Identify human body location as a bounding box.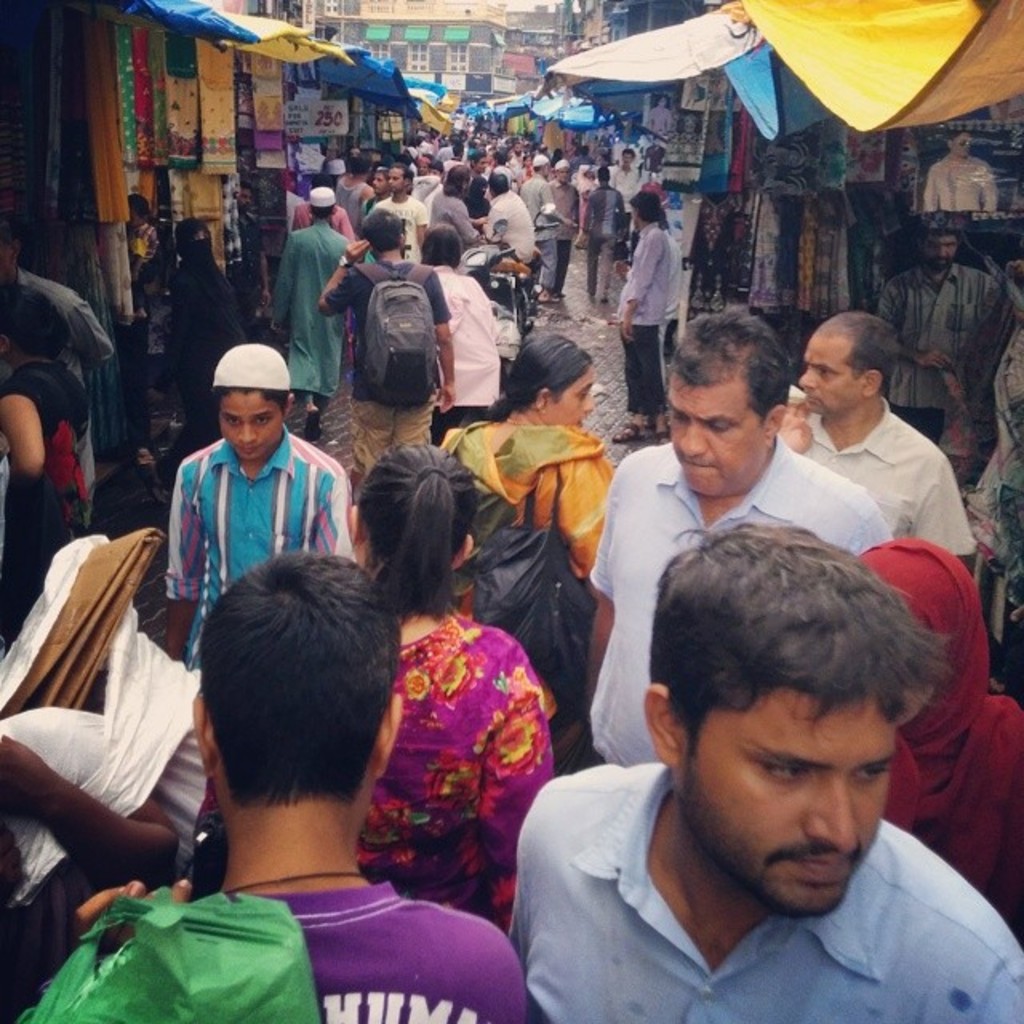
select_region(0, 358, 91, 648).
